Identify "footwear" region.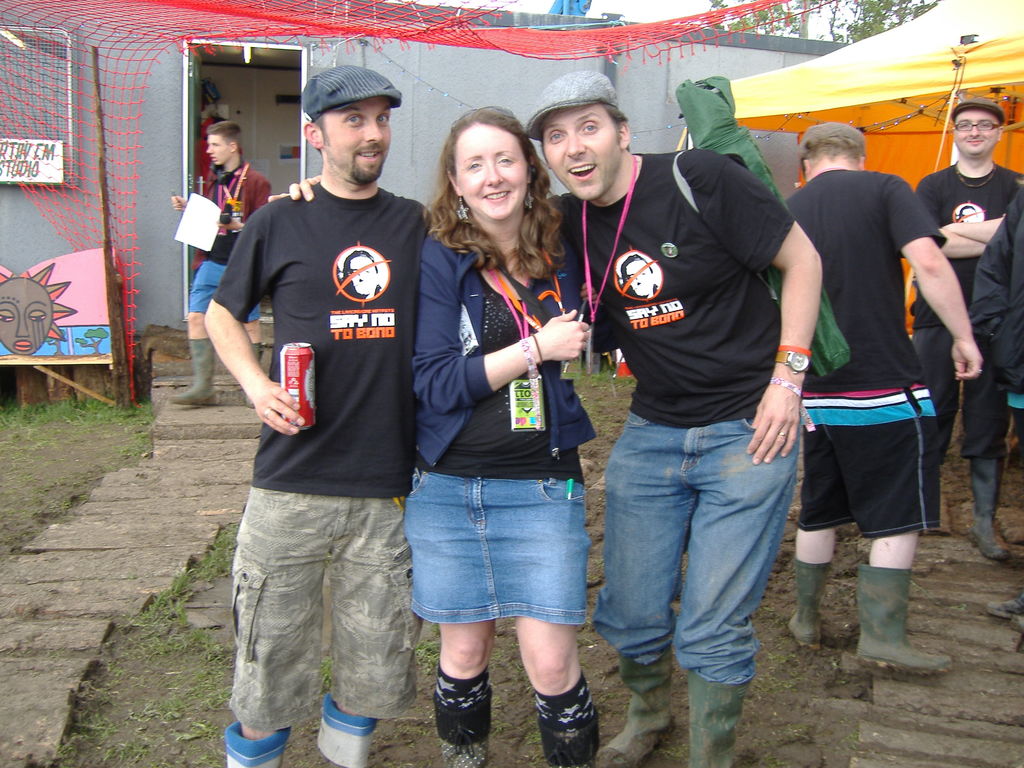
Region: BBox(688, 668, 755, 767).
